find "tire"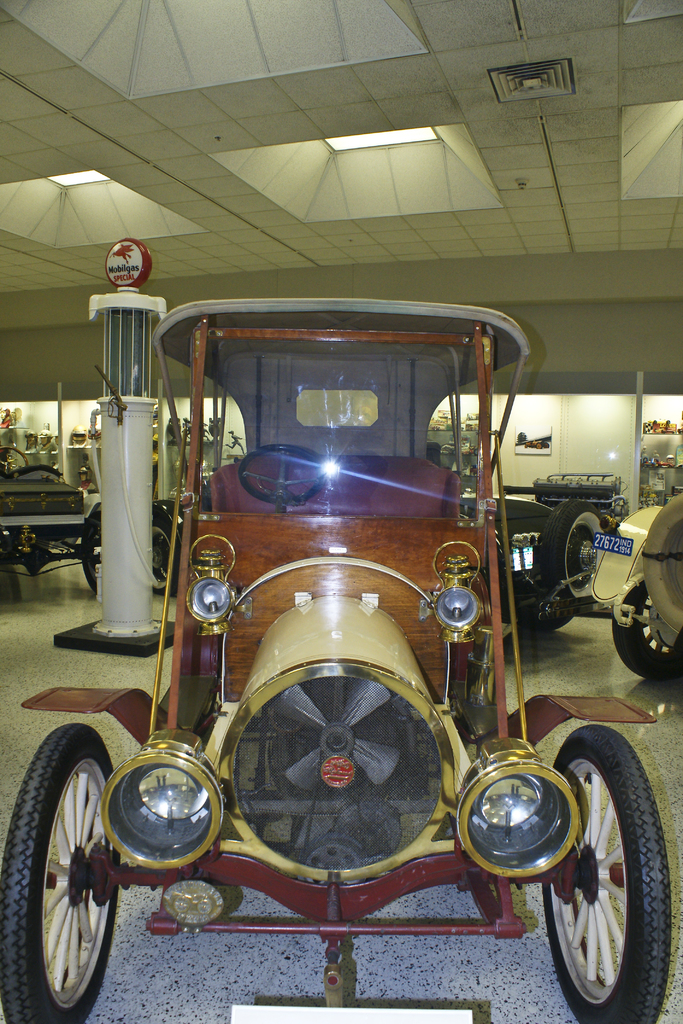
[left=559, top=776, right=659, bottom=1005]
